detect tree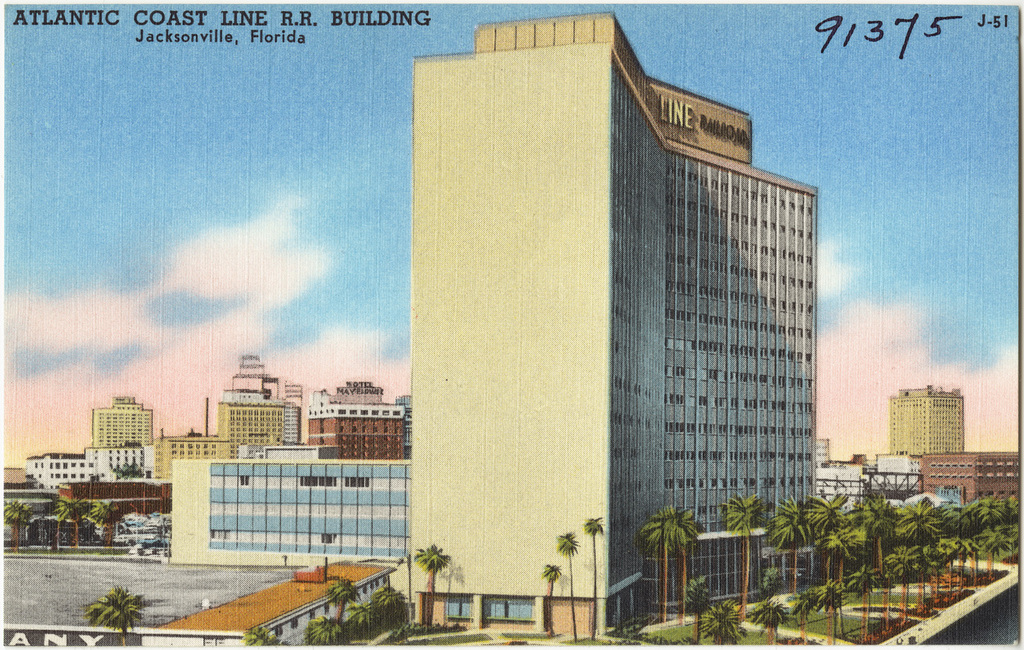
box(86, 585, 150, 646)
